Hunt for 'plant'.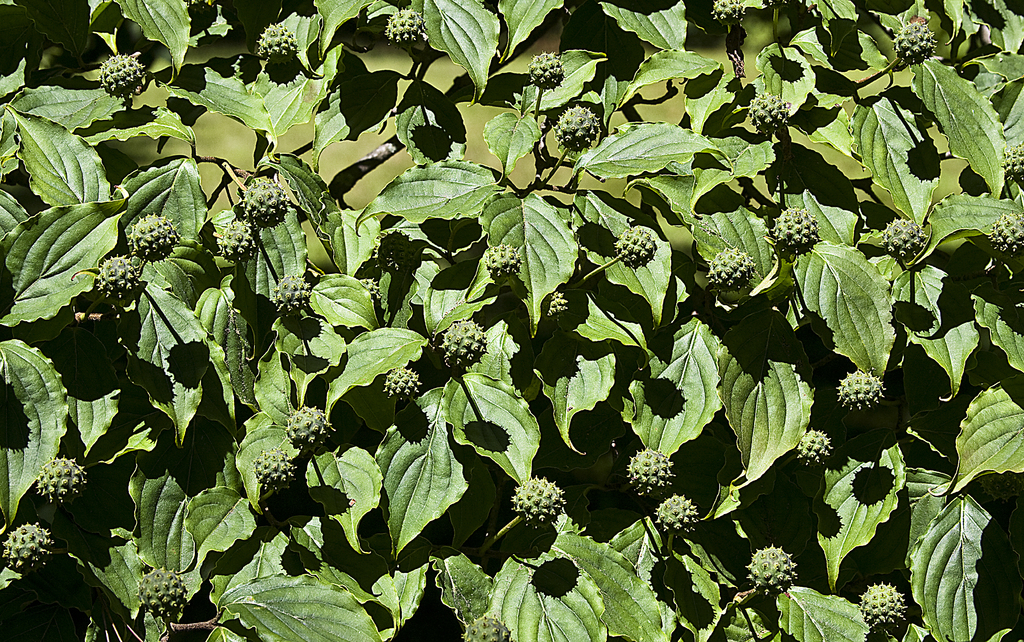
Hunted down at bbox=[0, 0, 1023, 641].
